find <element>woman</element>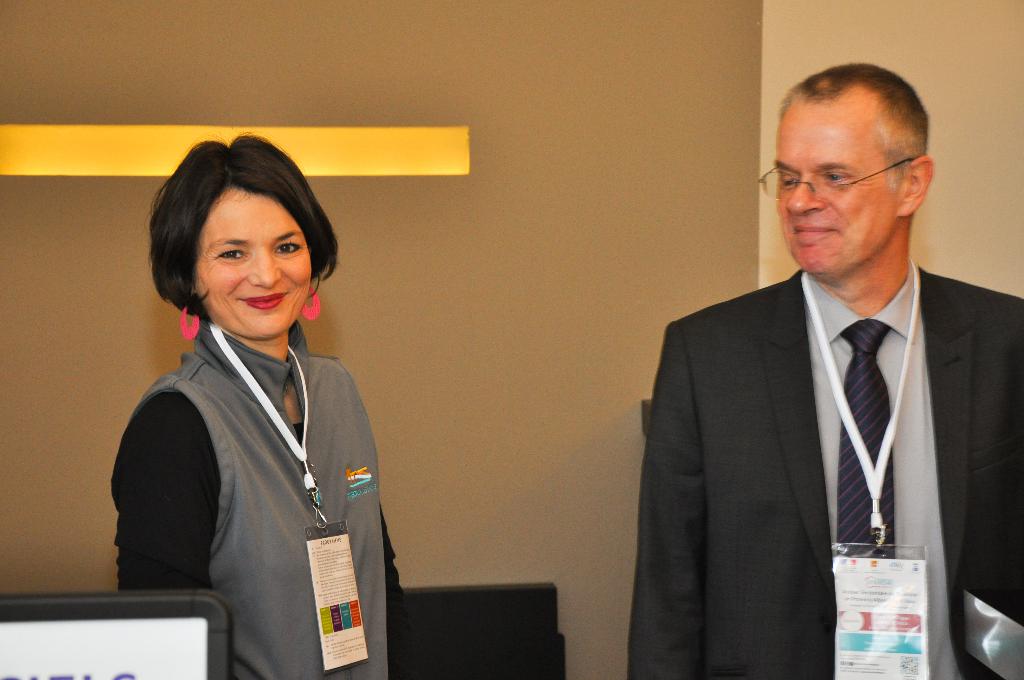
[x1=94, y1=129, x2=413, y2=669]
